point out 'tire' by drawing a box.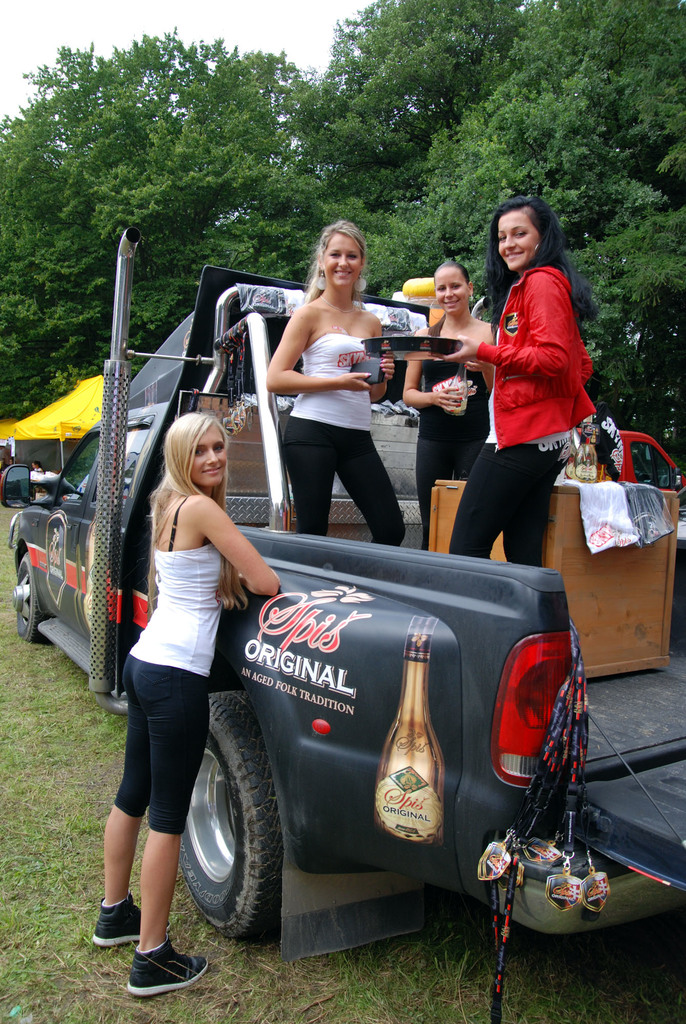
<box>6,547,46,644</box>.
